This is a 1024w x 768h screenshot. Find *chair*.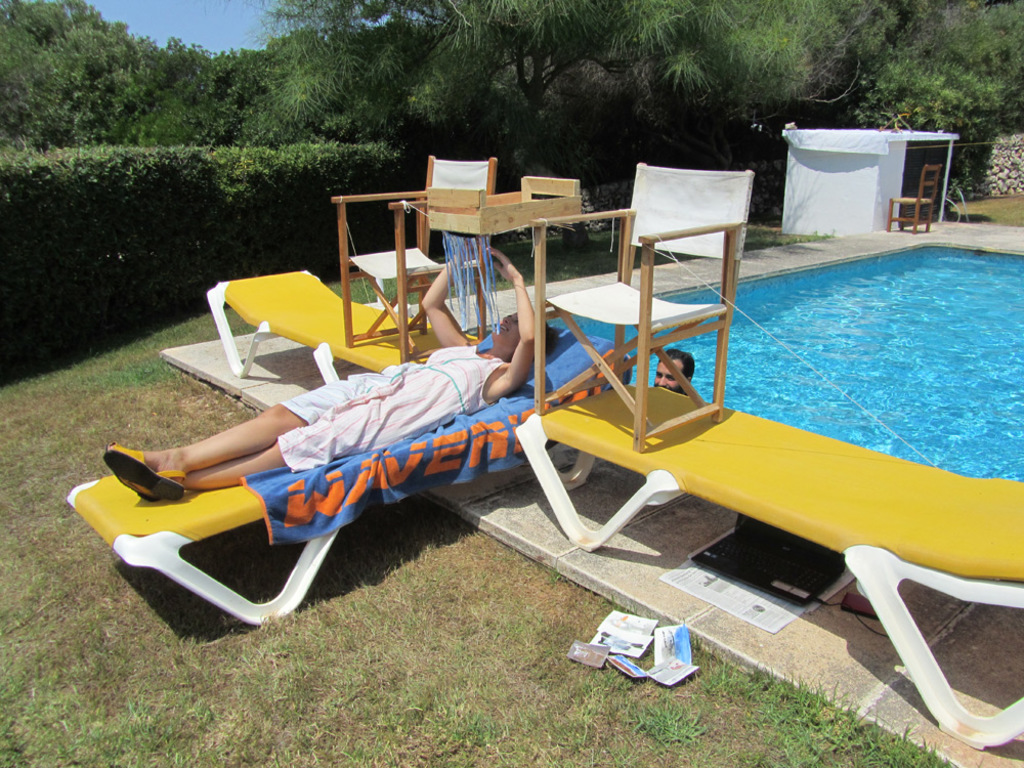
Bounding box: pyautogui.locateOnScreen(329, 155, 520, 375).
